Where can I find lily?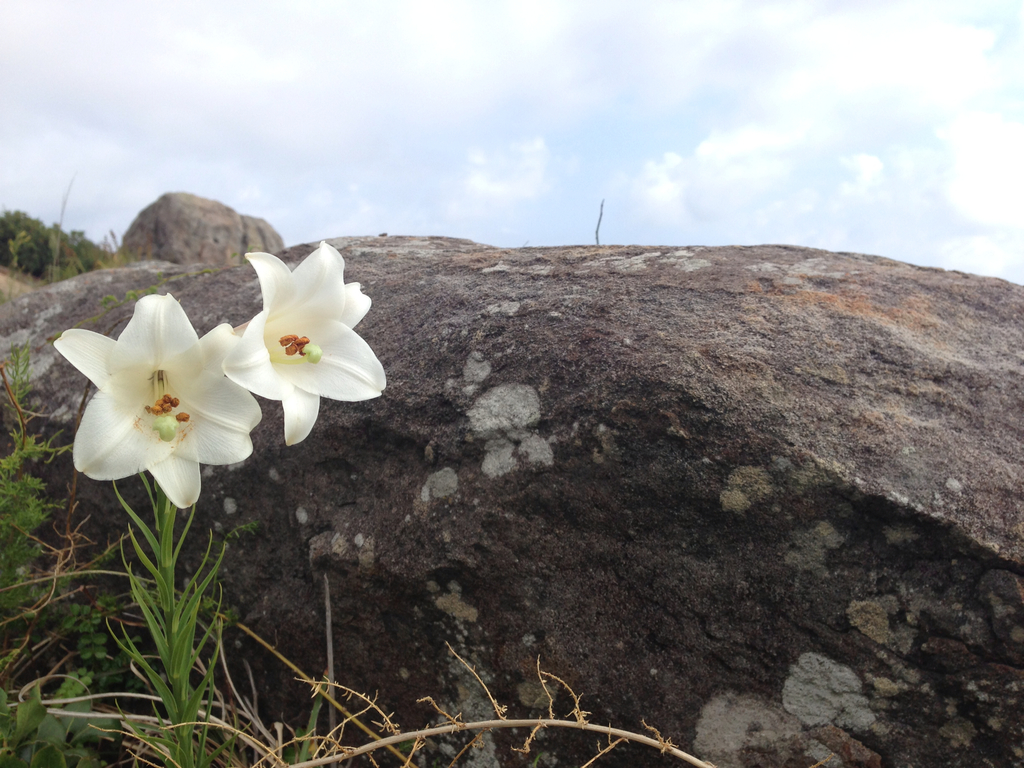
You can find it at l=222, t=236, r=387, b=447.
